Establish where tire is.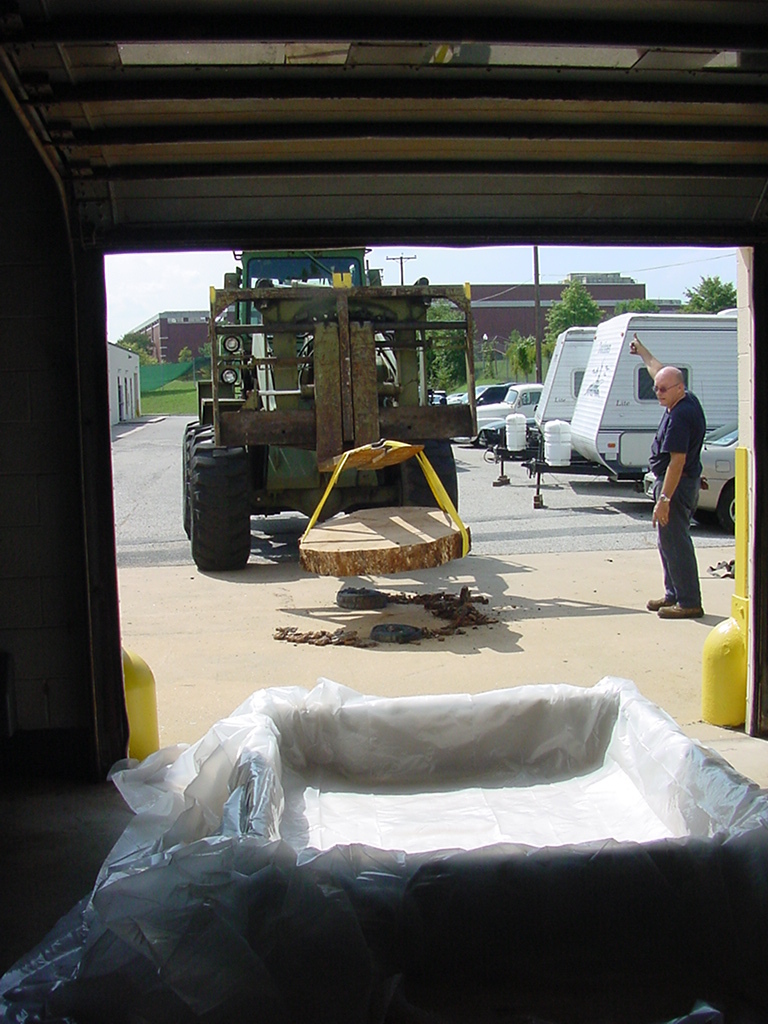
Established at bbox=(710, 478, 740, 535).
